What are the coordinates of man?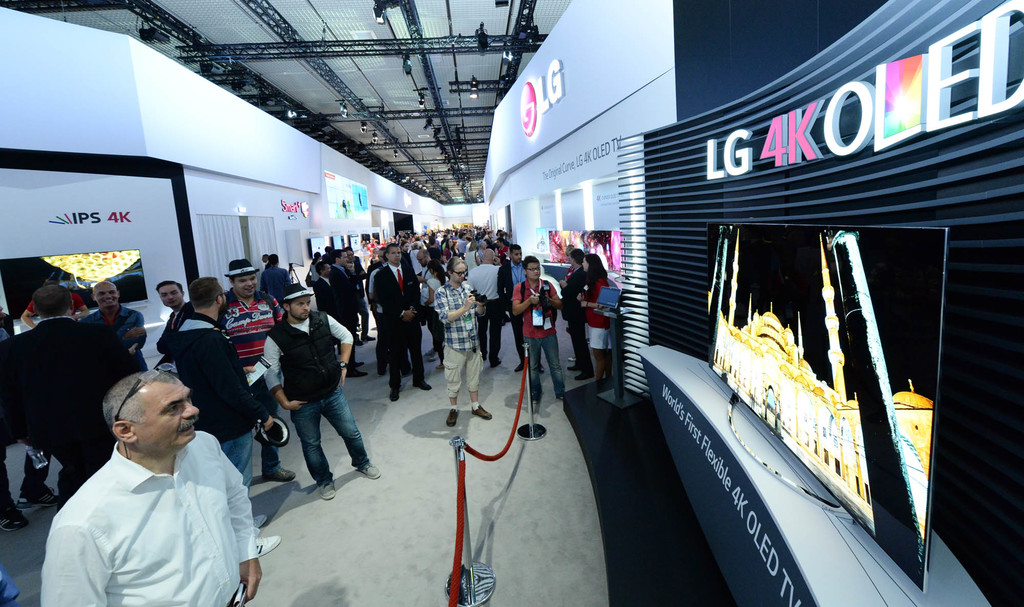
box(435, 257, 492, 426).
